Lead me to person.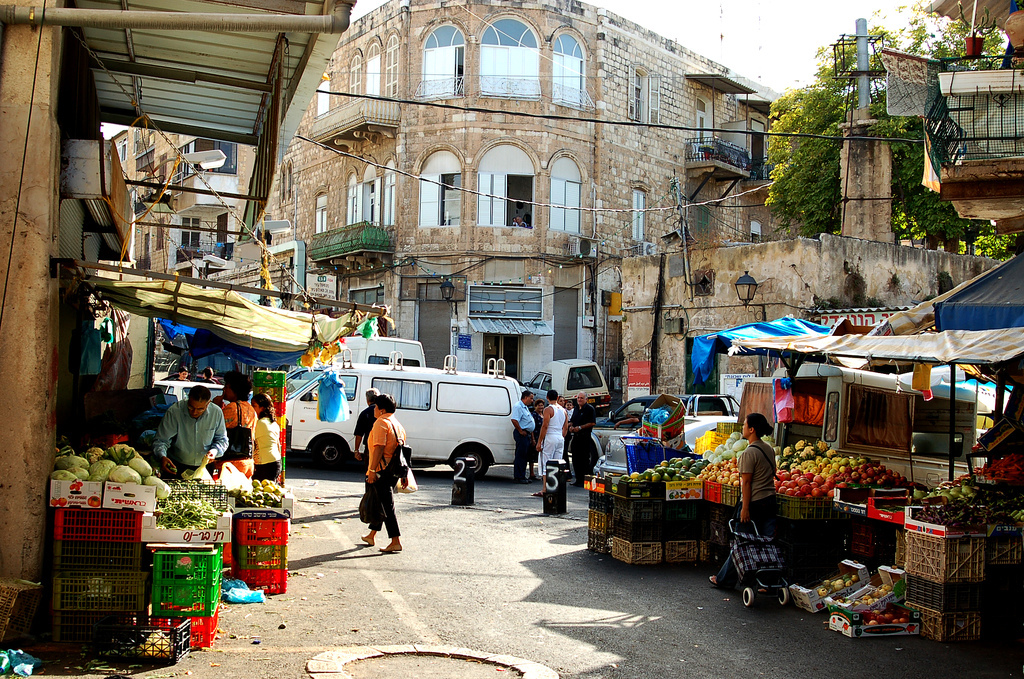
Lead to <box>529,392,544,439</box>.
